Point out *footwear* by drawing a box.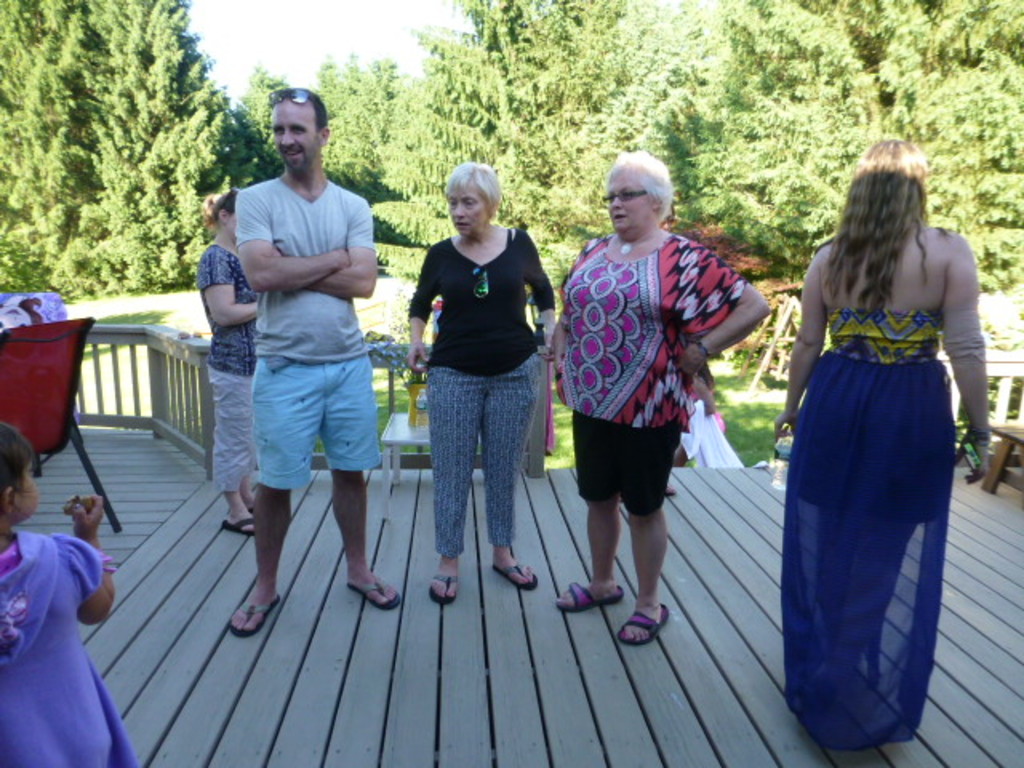
detection(499, 558, 539, 594).
